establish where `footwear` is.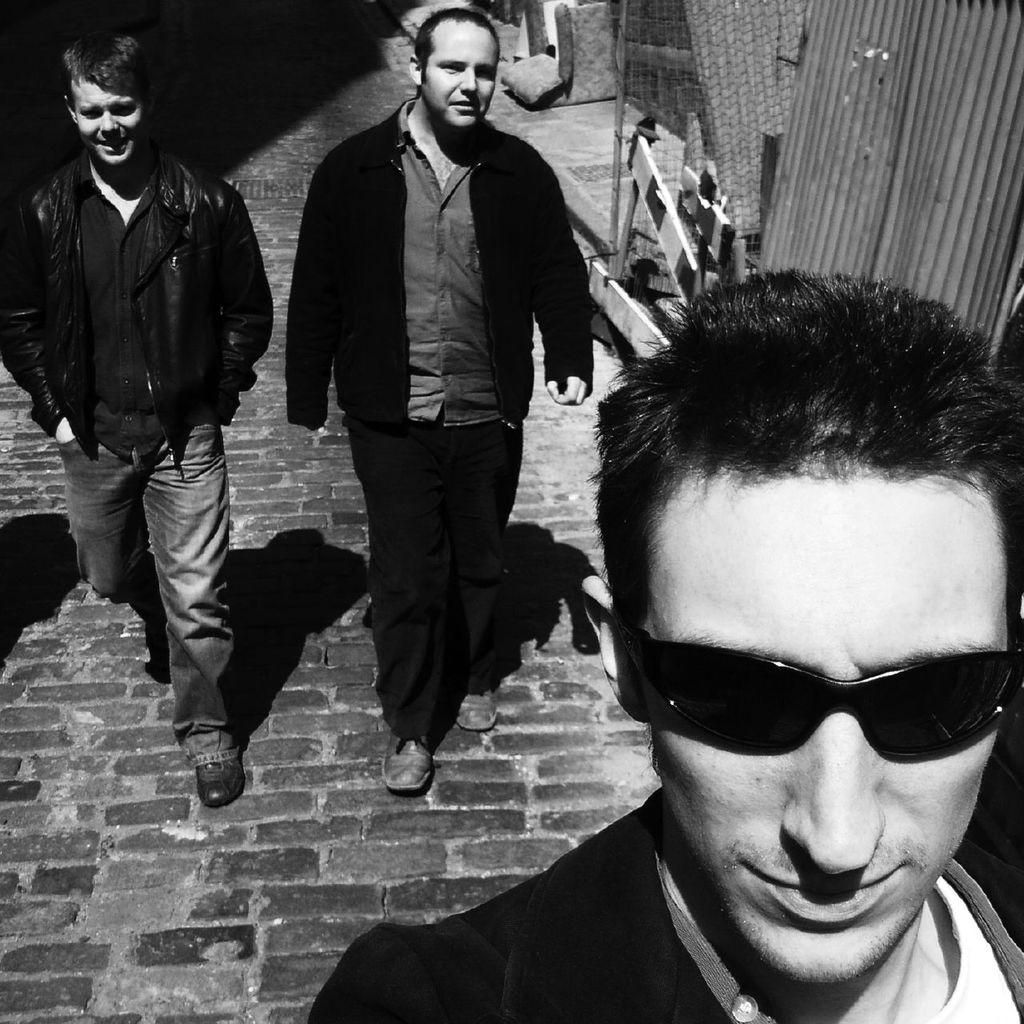
Established at 379,728,432,797.
